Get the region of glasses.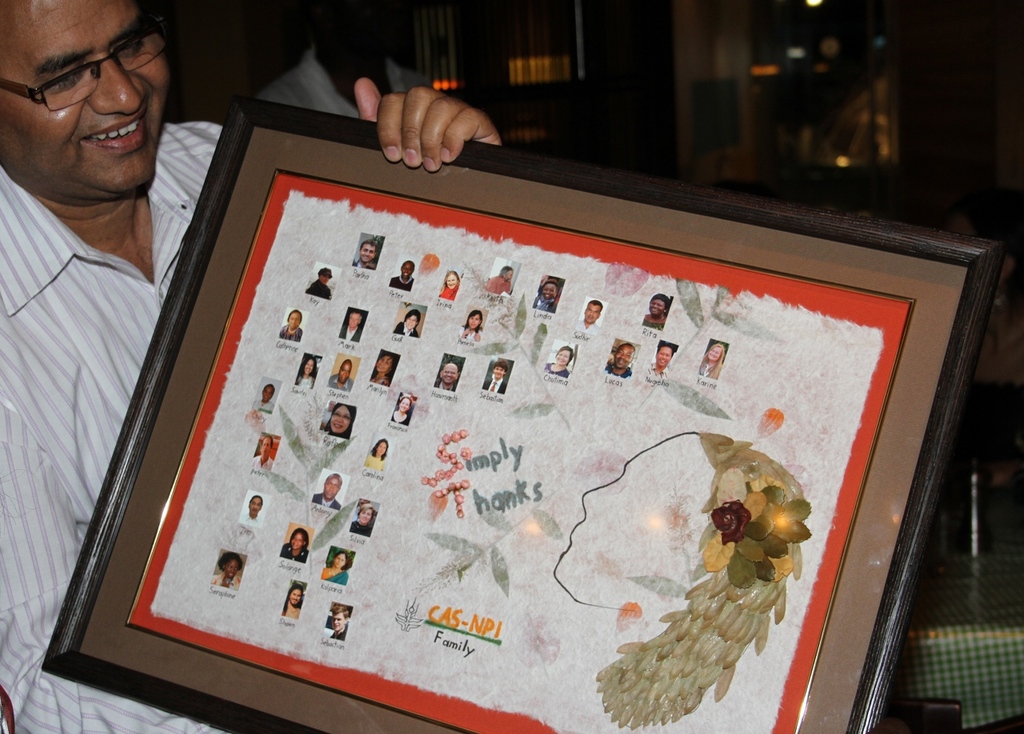
pyautogui.locateOnScreen(7, 27, 179, 105).
